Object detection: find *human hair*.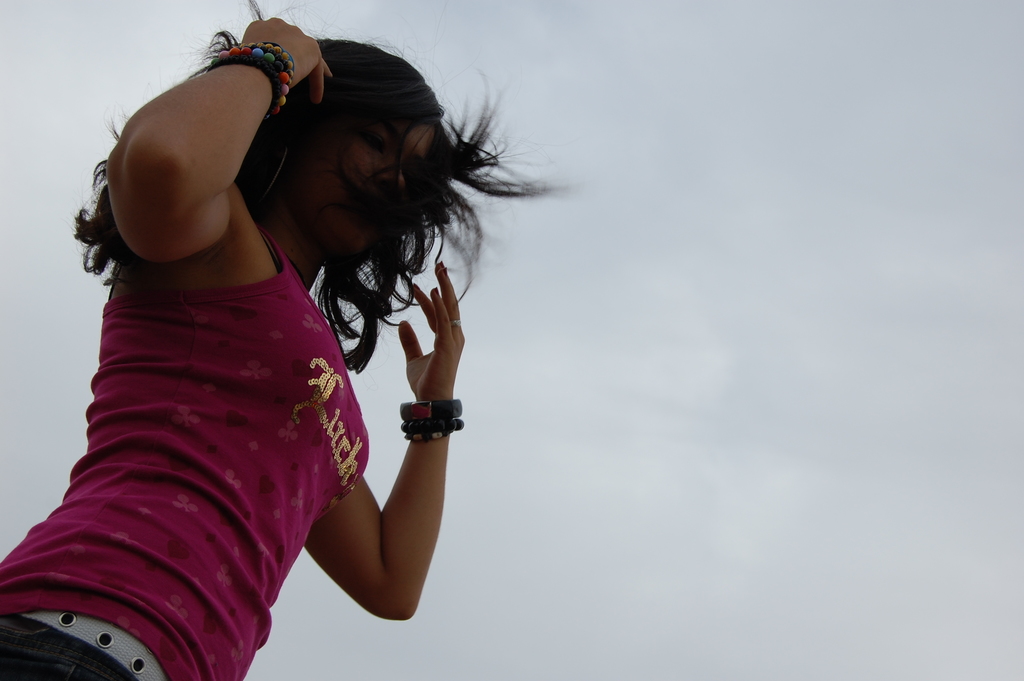
locate(184, 18, 500, 340).
